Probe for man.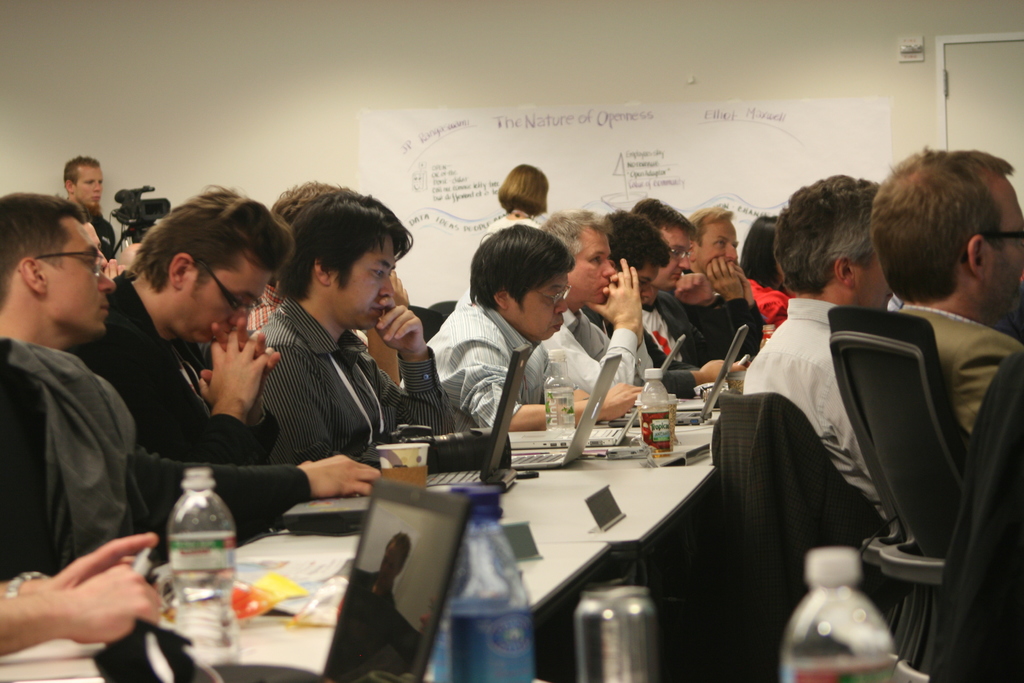
Probe result: 84,188,378,555.
